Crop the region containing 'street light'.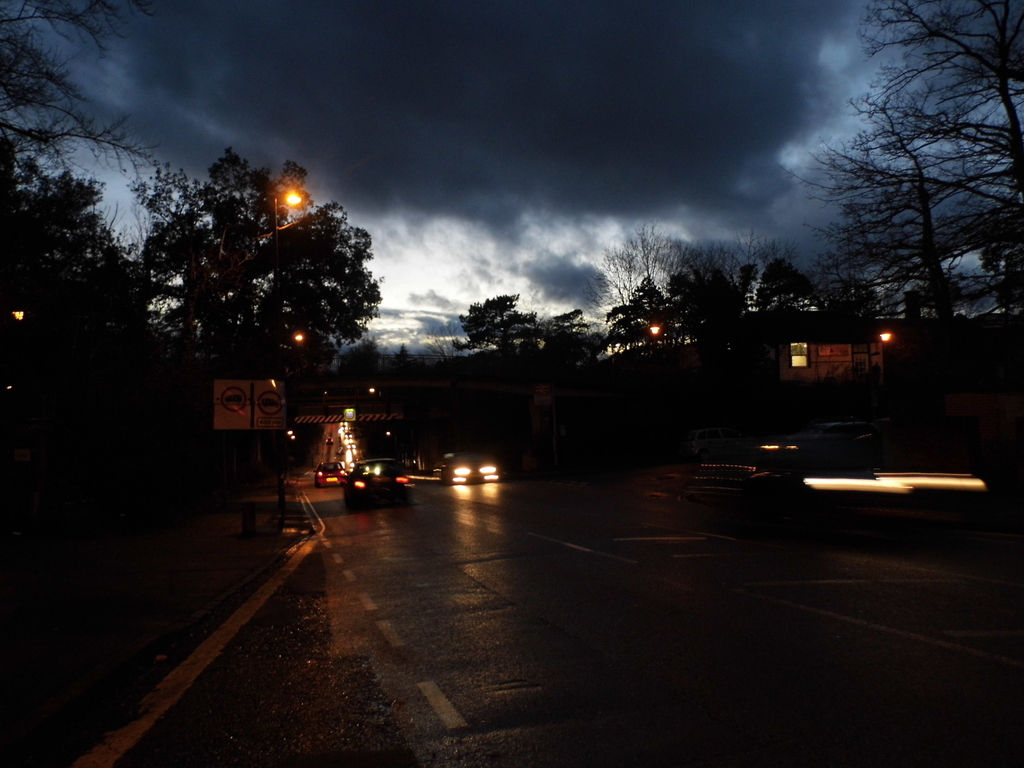
Crop region: (878,329,893,346).
